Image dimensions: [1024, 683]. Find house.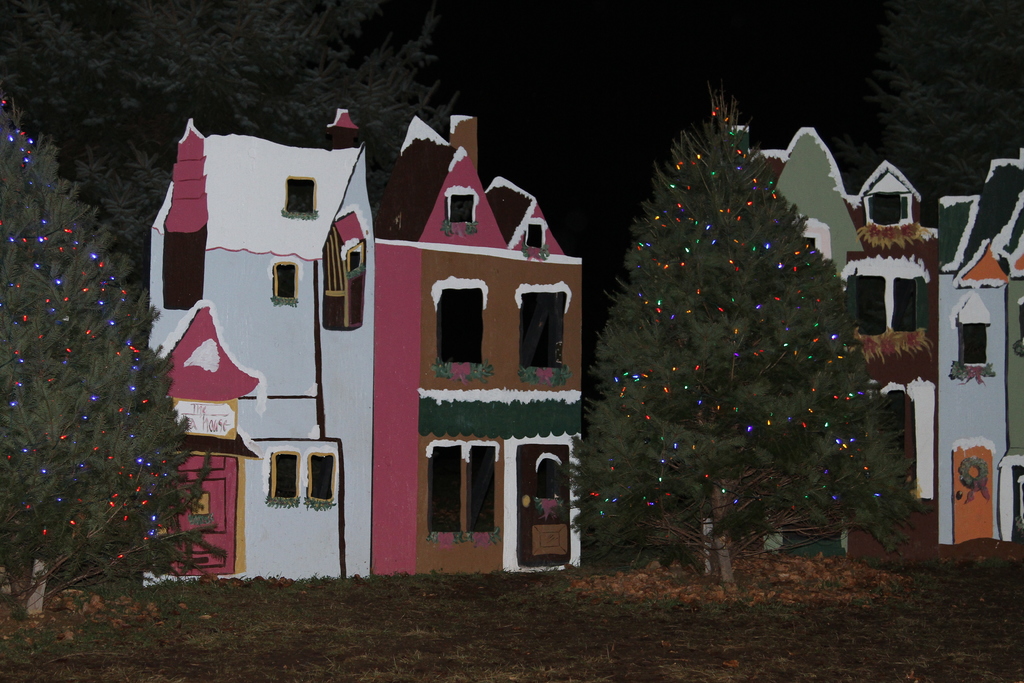
(737, 119, 1023, 553).
